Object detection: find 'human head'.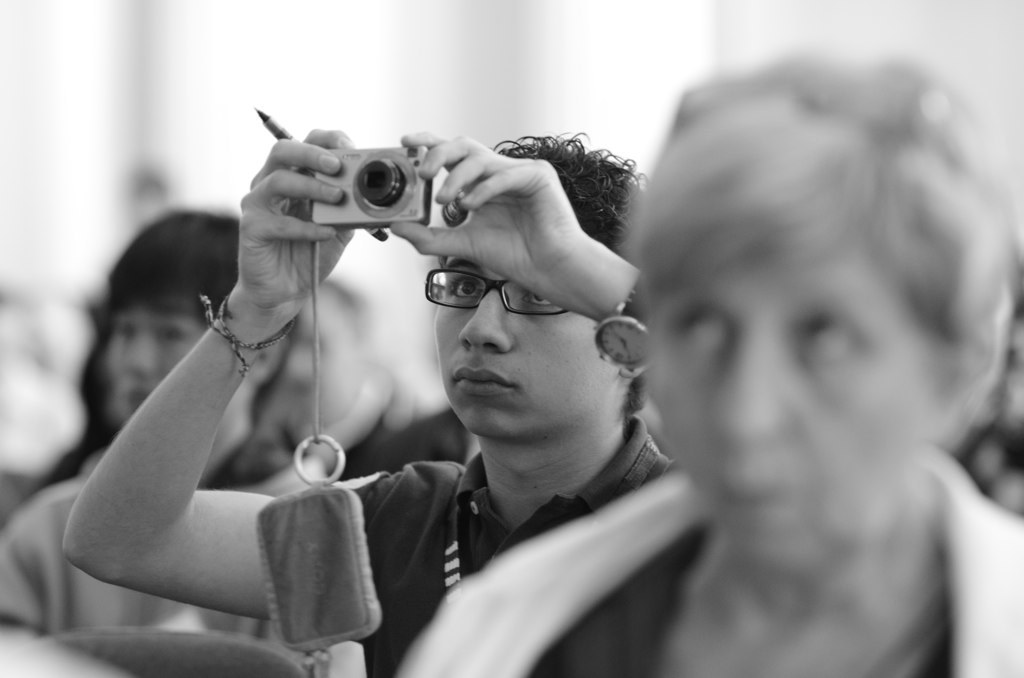
[x1=95, y1=211, x2=292, y2=450].
